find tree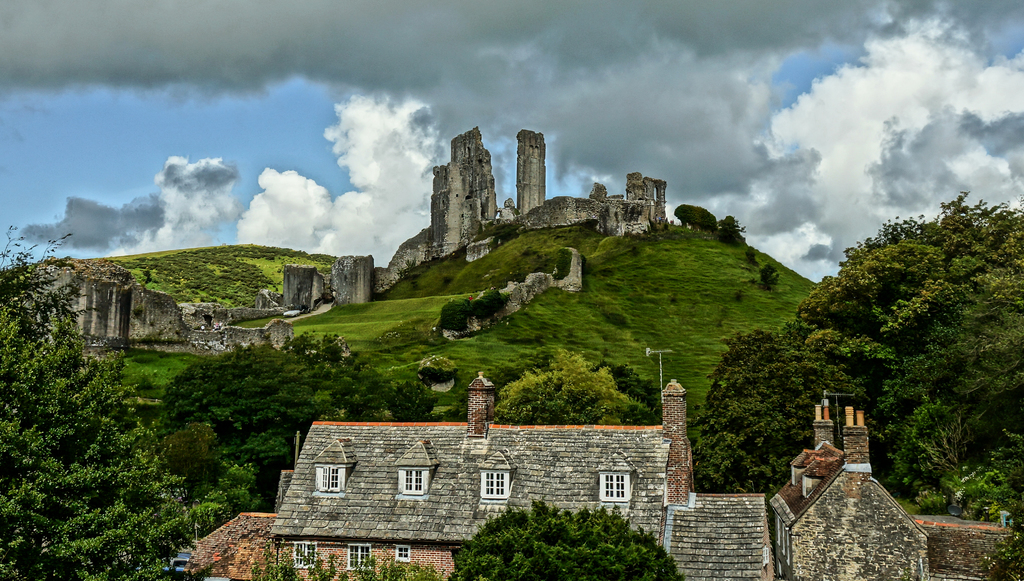
left=754, top=348, right=884, bottom=481
